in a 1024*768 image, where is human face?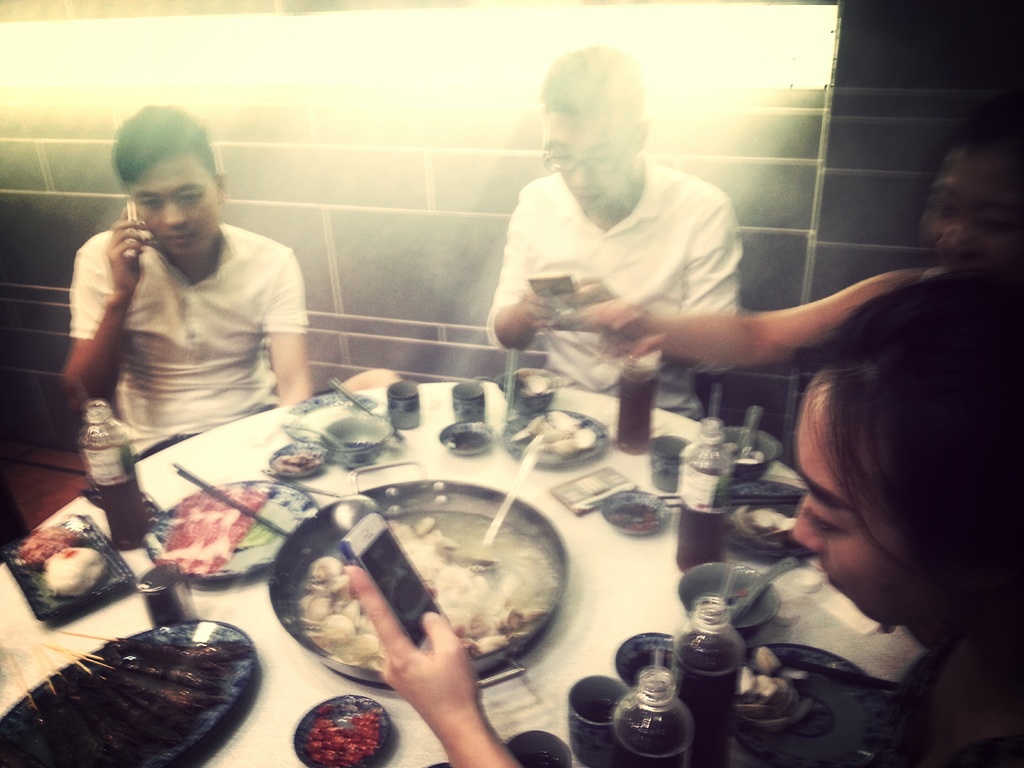
[794, 373, 909, 618].
